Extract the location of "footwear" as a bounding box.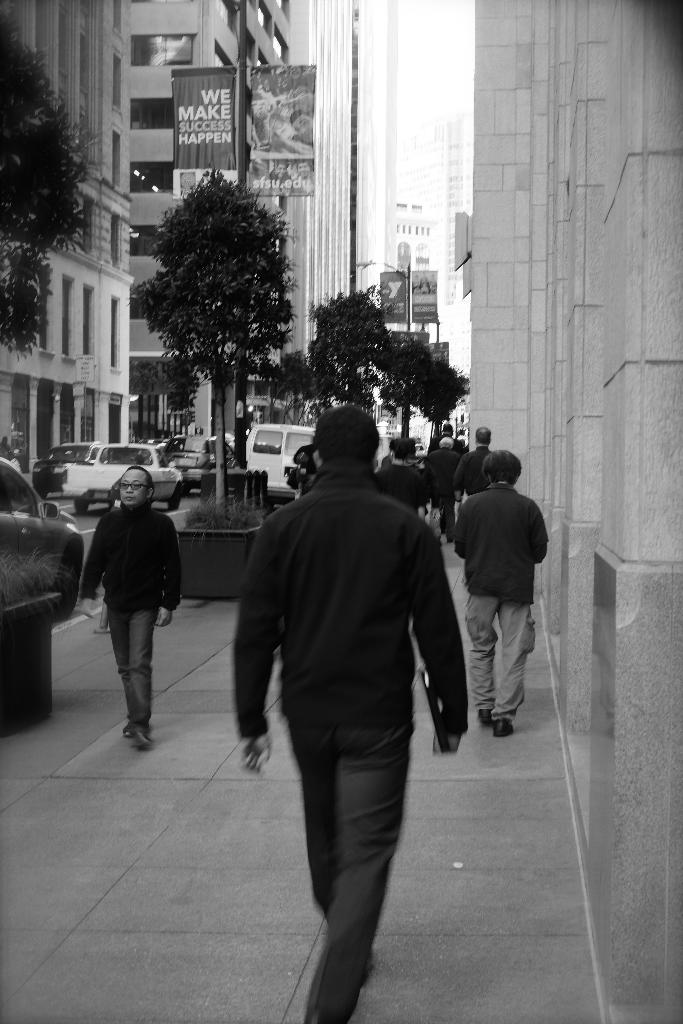
[481, 706, 488, 722].
